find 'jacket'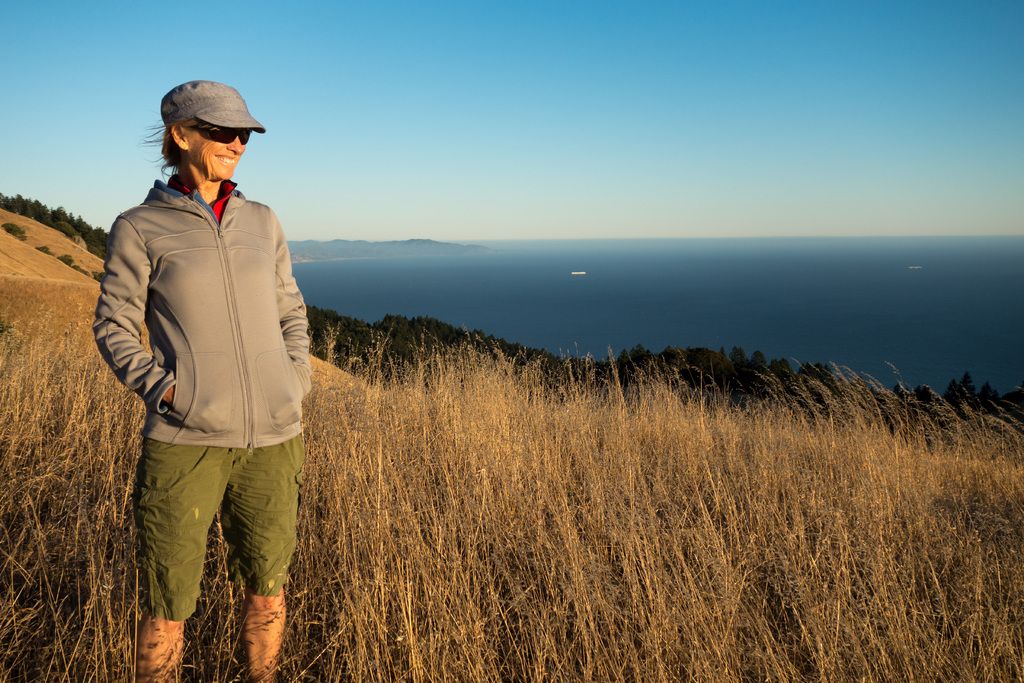
x1=104, y1=112, x2=294, y2=457
